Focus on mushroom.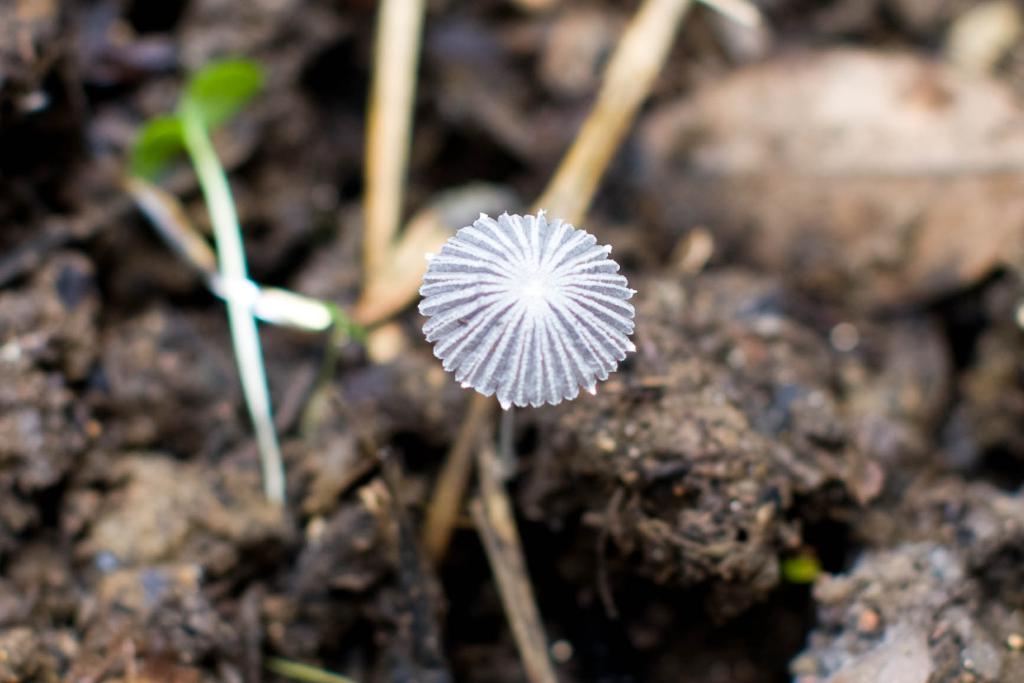
Focused at locate(424, 208, 636, 559).
